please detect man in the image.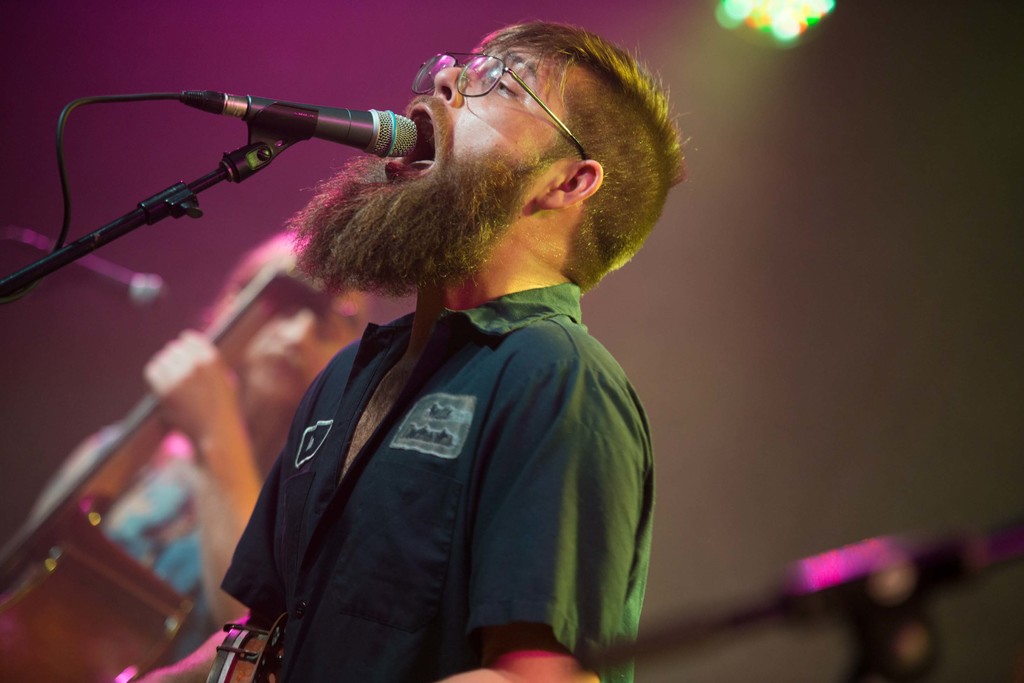
(137, 14, 717, 670).
